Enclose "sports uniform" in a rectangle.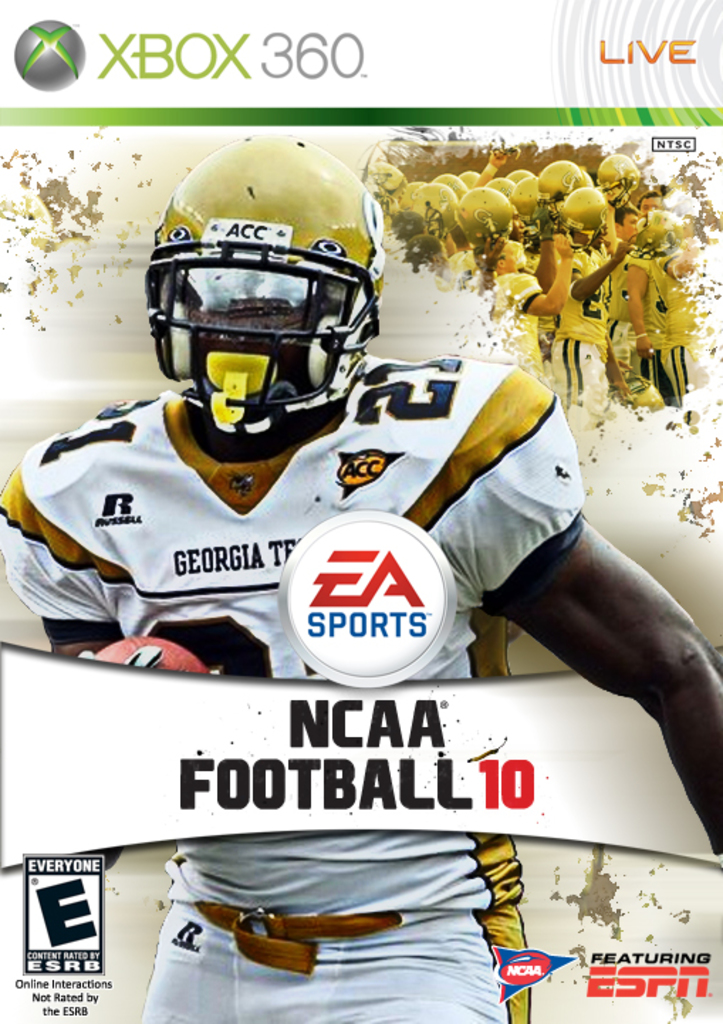
locate(0, 132, 585, 1023).
